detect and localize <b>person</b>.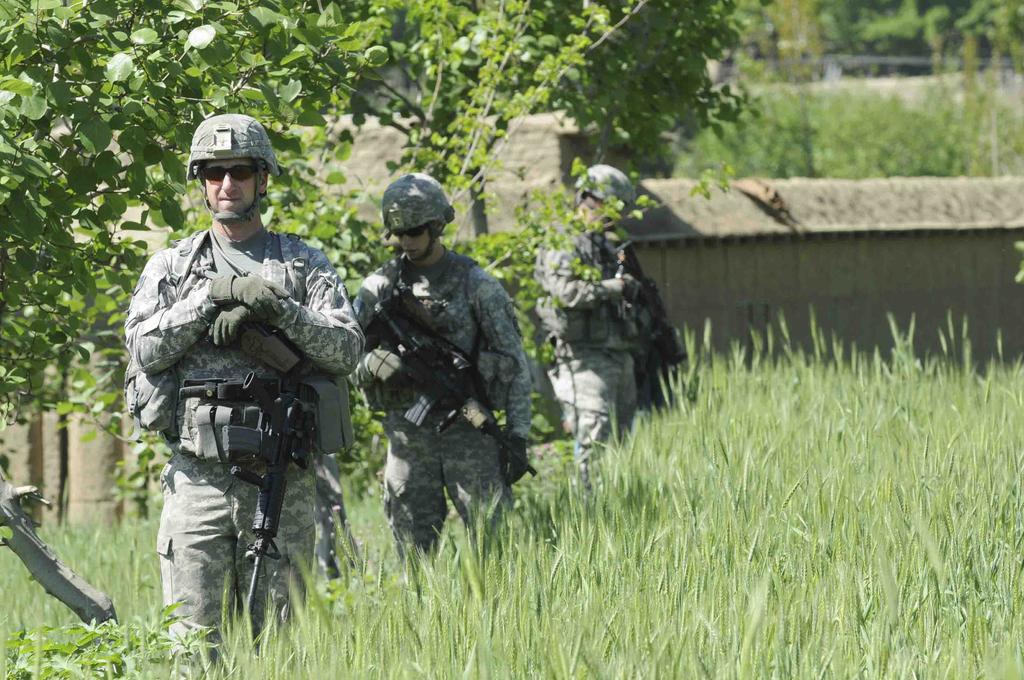
Localized at (left=127, top=121, right=364, bottom=676).
